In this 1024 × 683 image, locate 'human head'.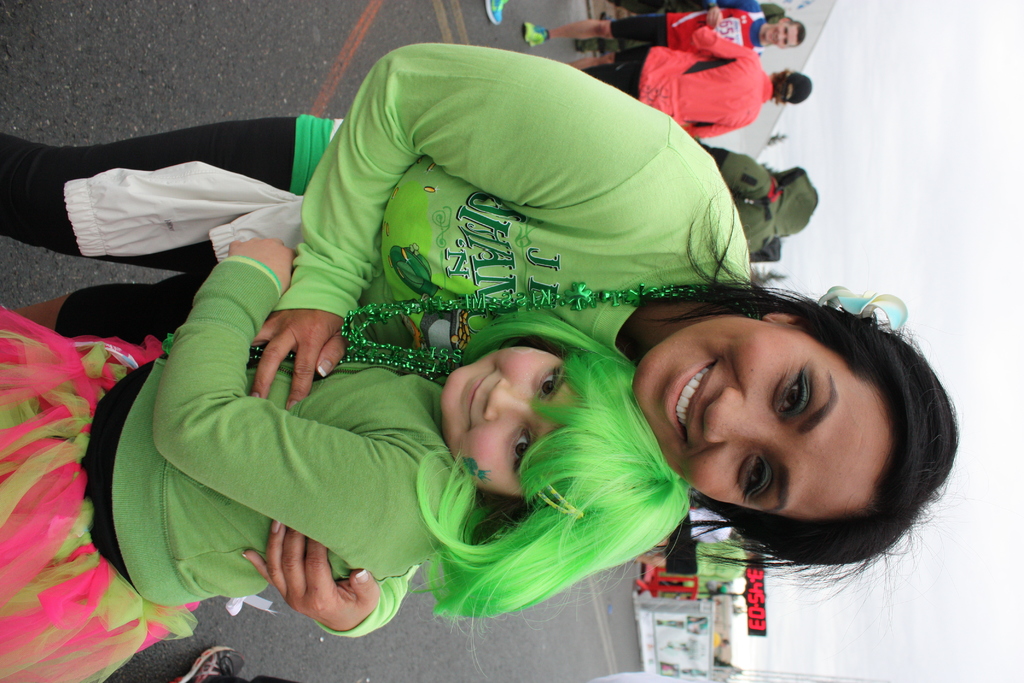
Bounding box: crop(435, 317, 692, 601).
